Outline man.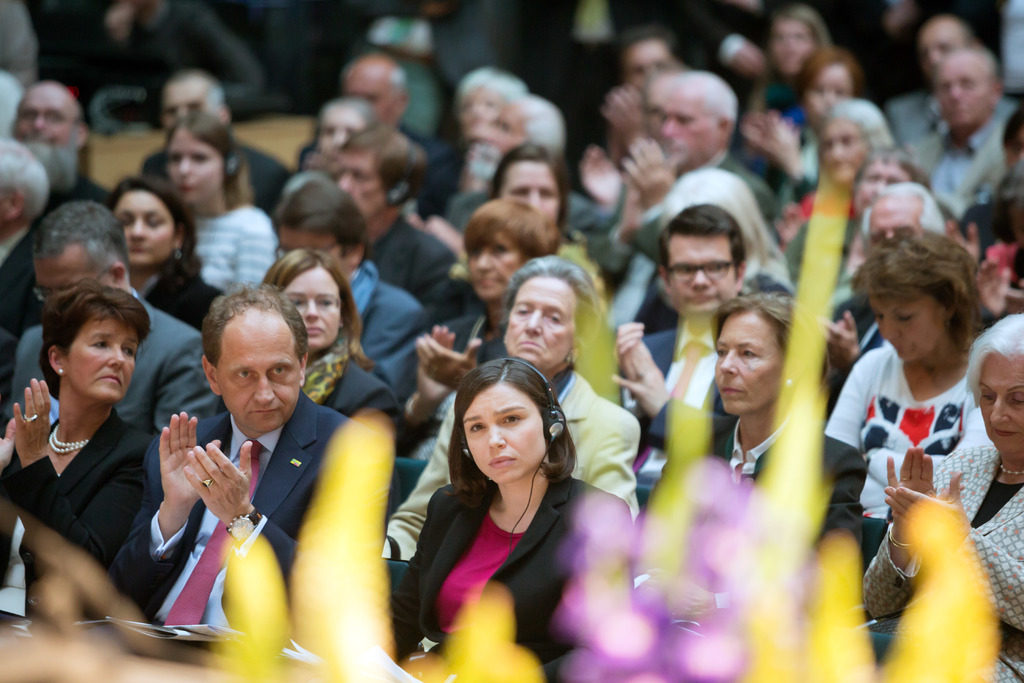
Outline: Rect(118, 270, 388, 649).
